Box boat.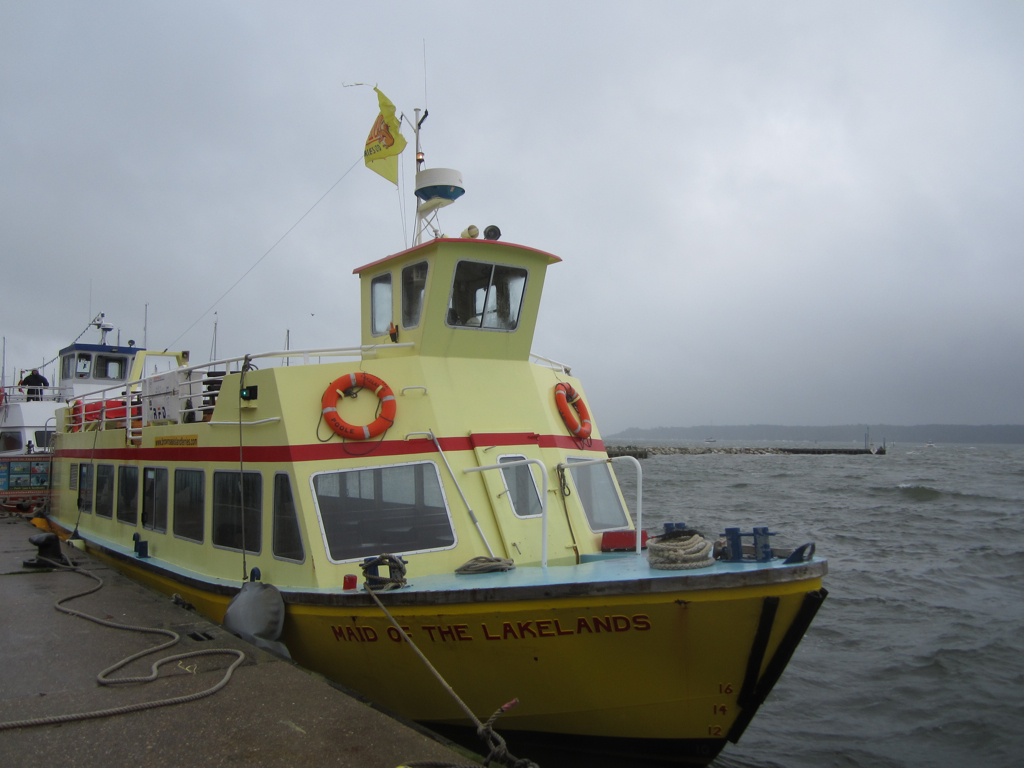
pyautogui.locateOnScreen(0, 310, 192, 509).
